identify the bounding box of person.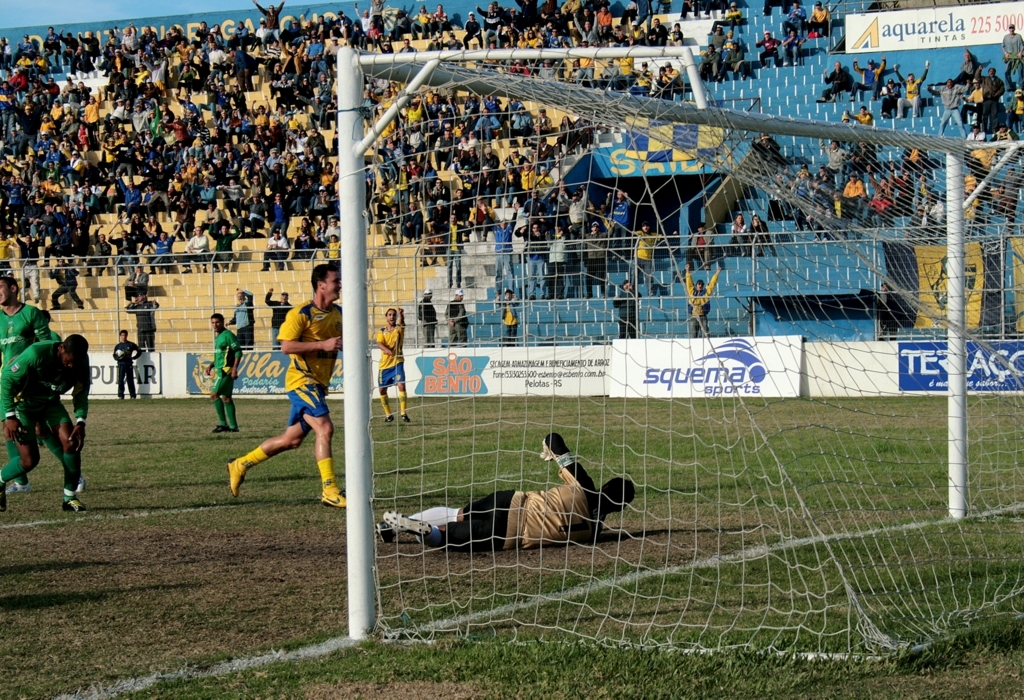
left=499, top=290, right=525, bottom=340.
